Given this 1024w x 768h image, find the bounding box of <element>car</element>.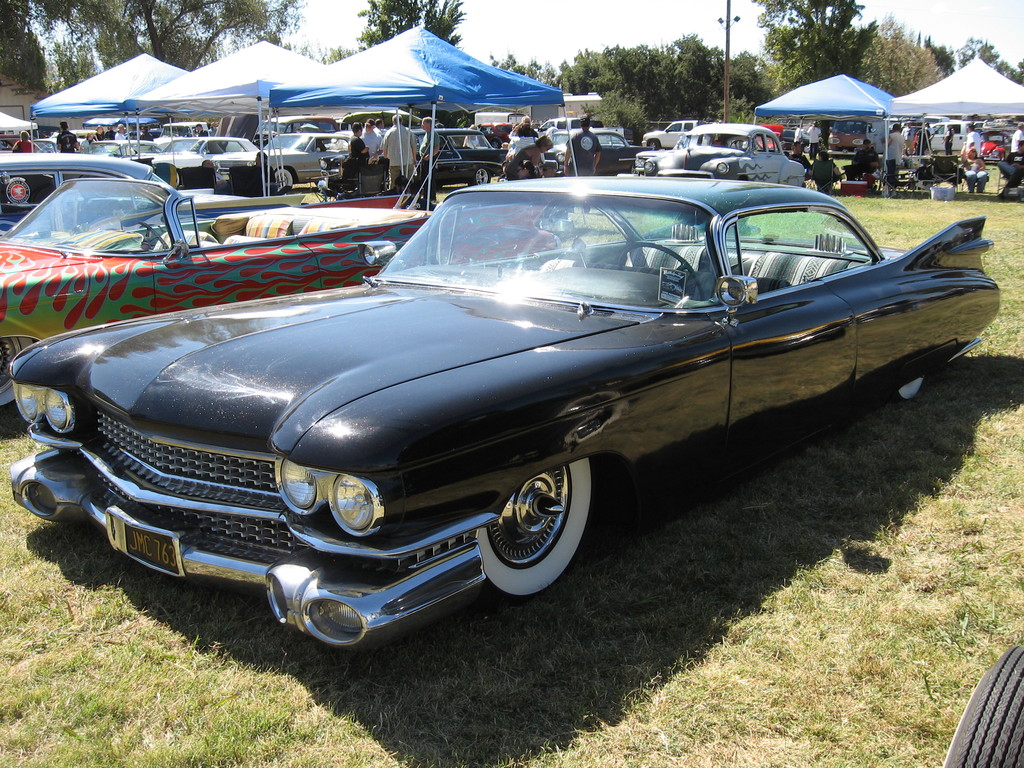
[0,151,308,239].
